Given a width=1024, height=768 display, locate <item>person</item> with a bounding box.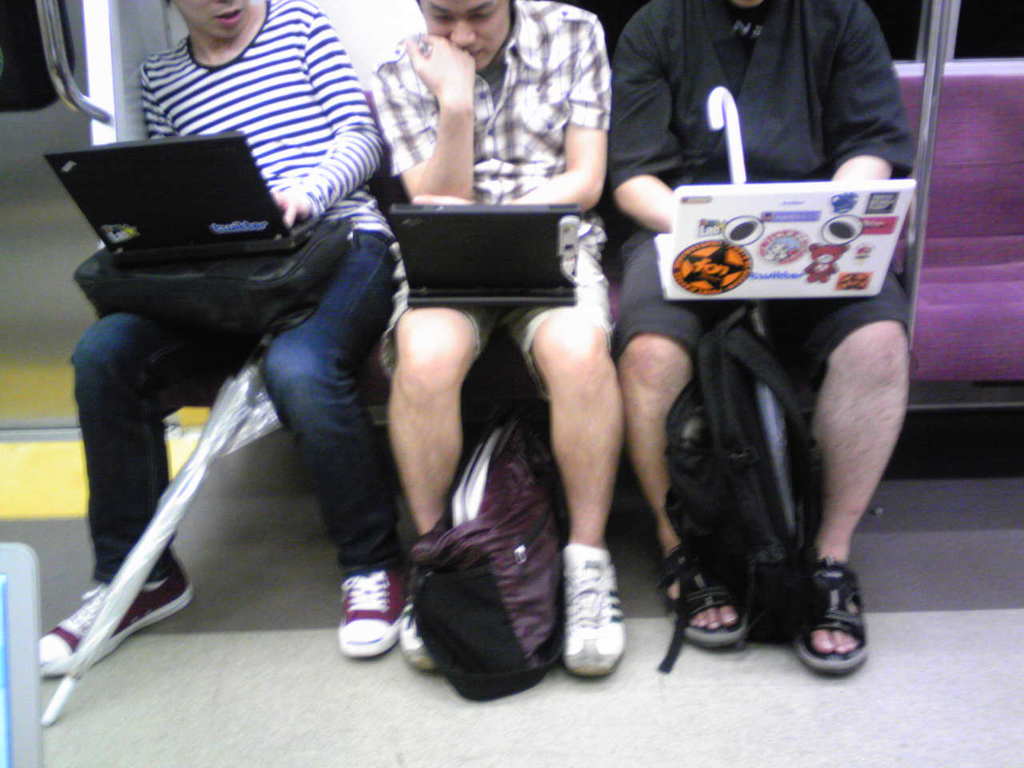
Located: {"x1": 360, "y1": 0, "x2": 639, "y2": 676}.
